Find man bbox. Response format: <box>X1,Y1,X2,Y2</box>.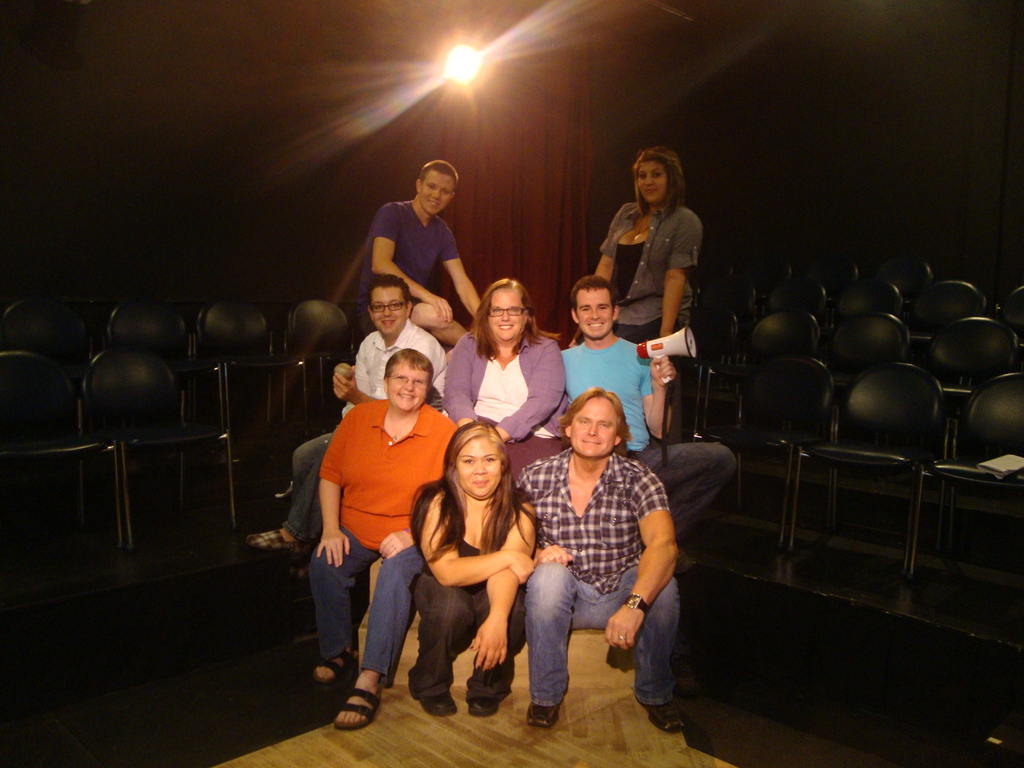
<box>244,276,448,552</box>.
